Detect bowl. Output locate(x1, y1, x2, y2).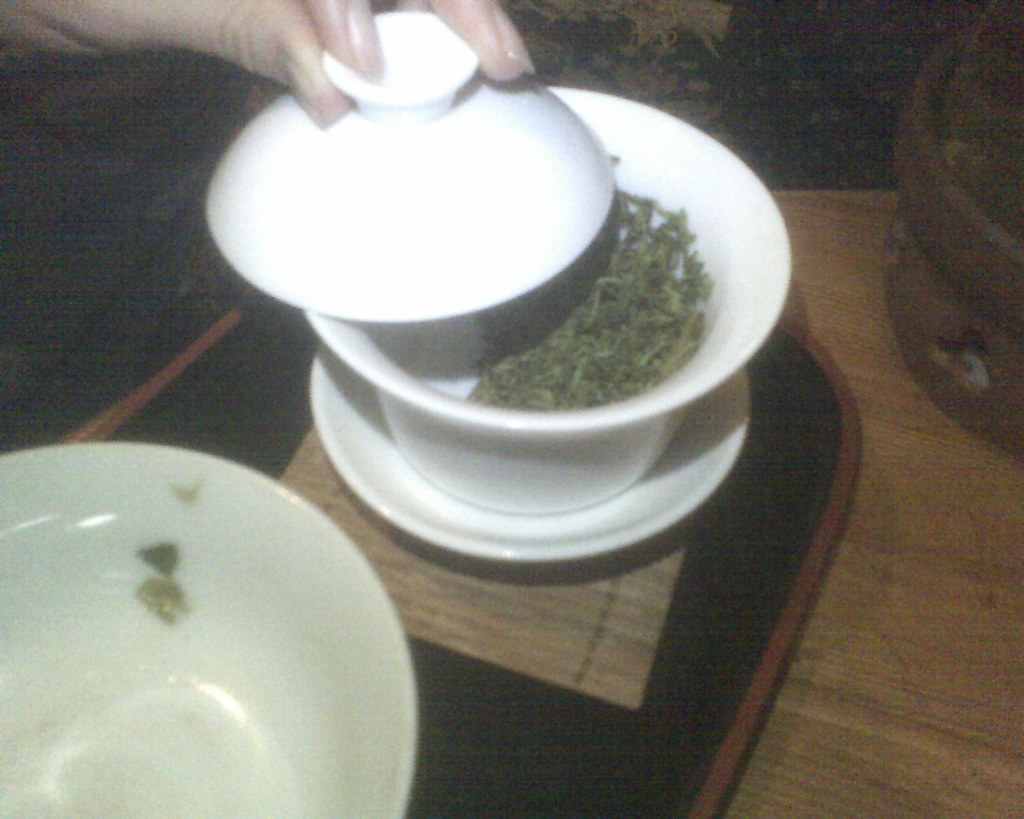
locate(297, 105, 798, 517).
